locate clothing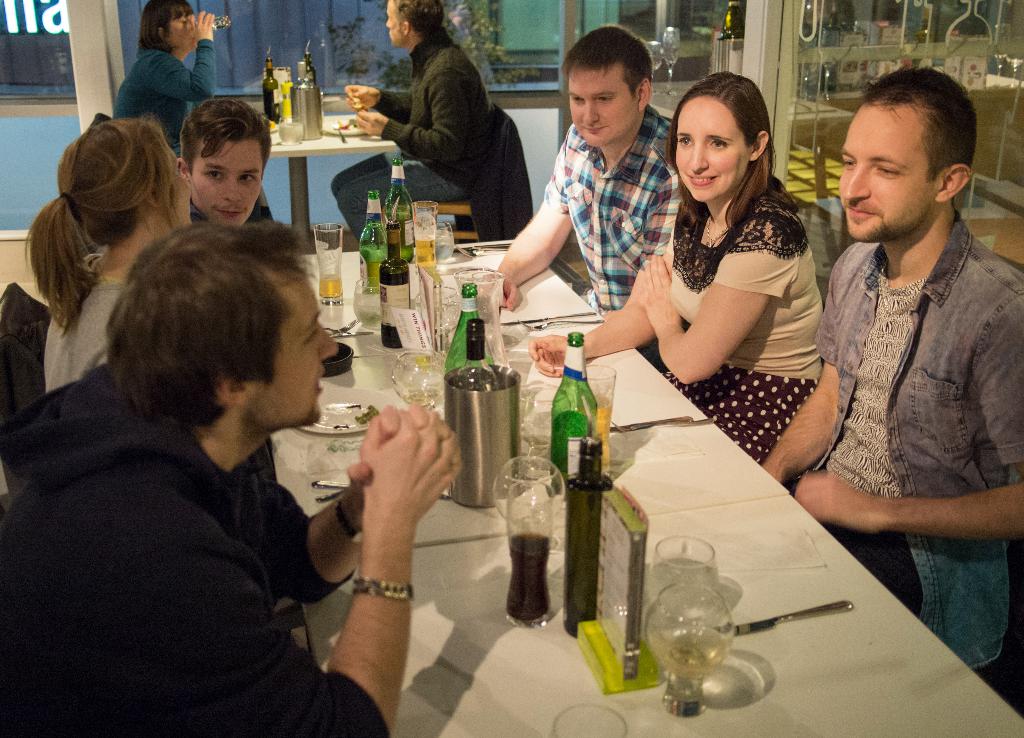
Rect(540, 110, 692, 316)
